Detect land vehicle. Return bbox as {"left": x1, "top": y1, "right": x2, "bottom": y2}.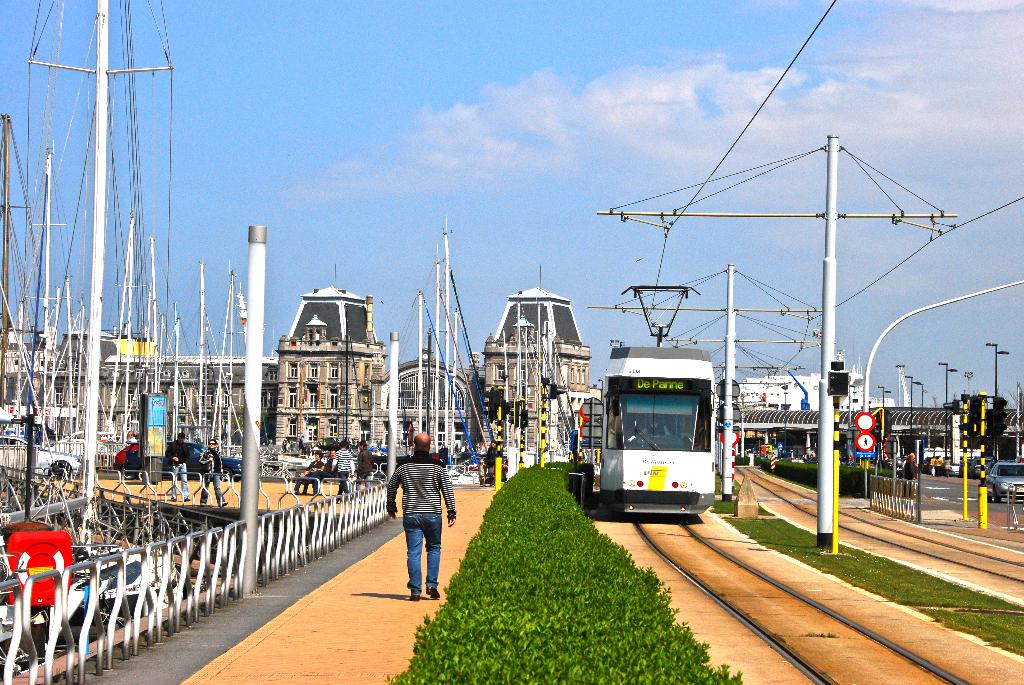
{"left": 0, "top": 436, "right": 85, "bottom": 480}.
